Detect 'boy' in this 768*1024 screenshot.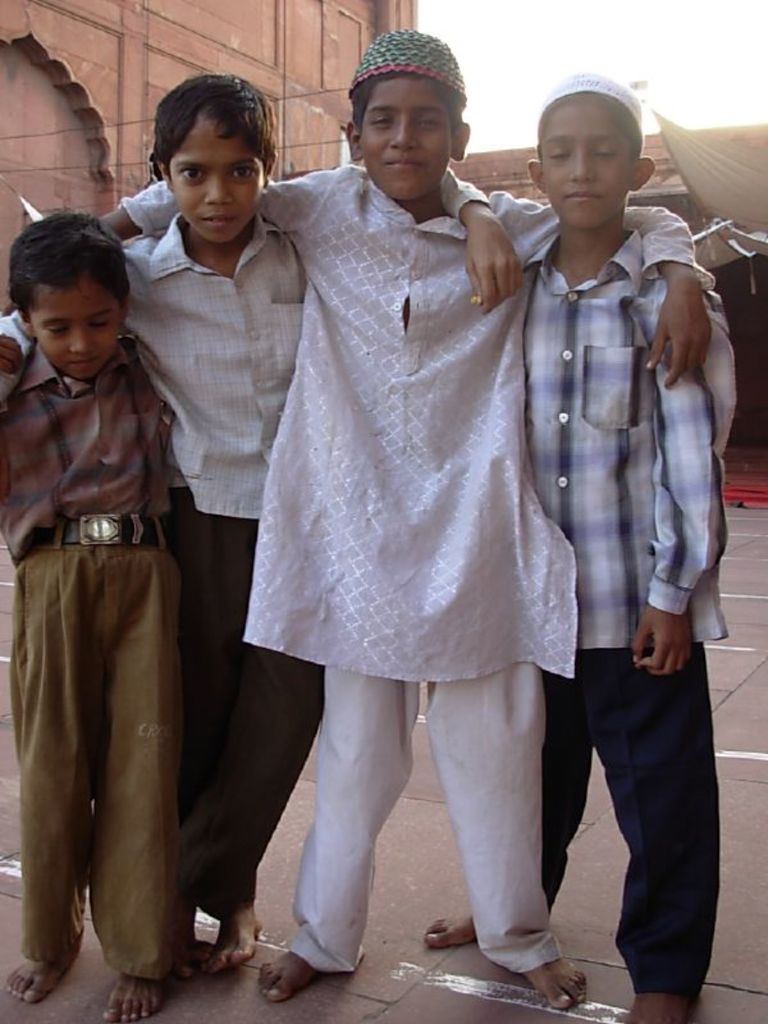
Detection: (x1=0, y1=100, x2=529, y2=975).
